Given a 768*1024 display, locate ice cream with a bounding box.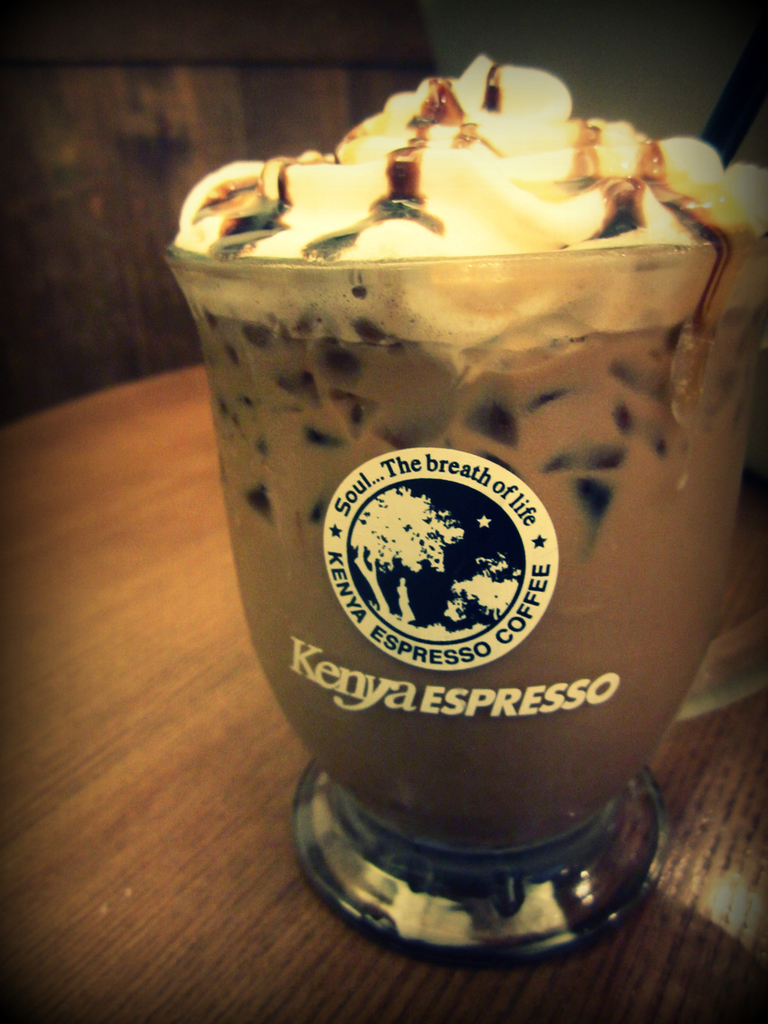
Located: rect(154, 67, 767, 471).
